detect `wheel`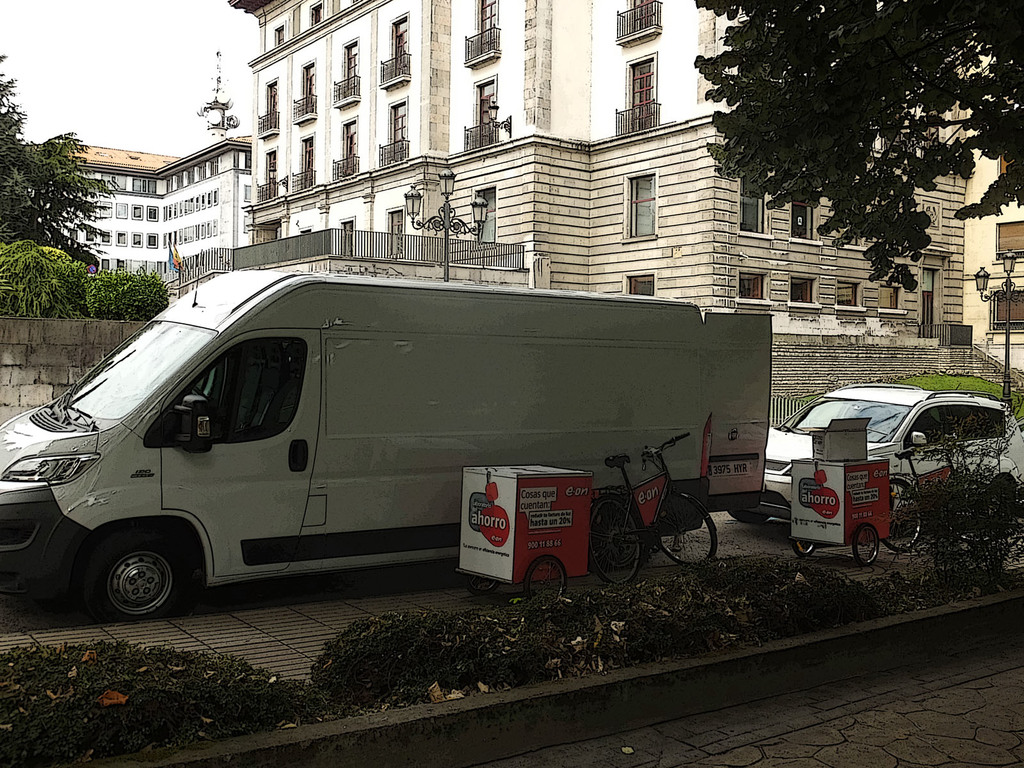
region(727, 506, 772, 524)
